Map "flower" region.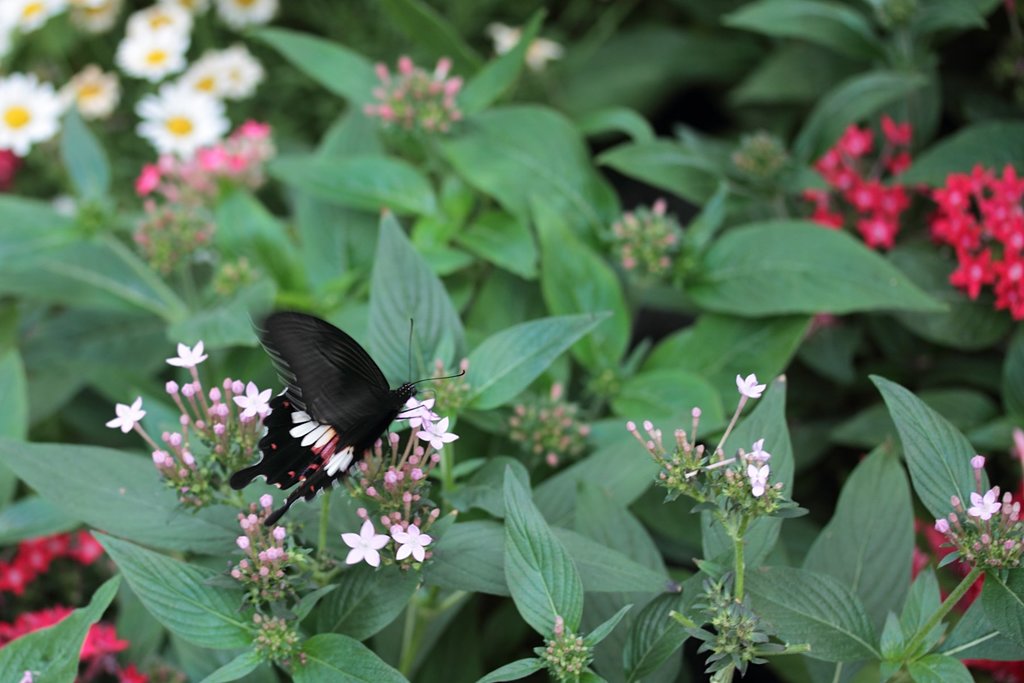
Mapped to box=[966, 484, 1004, 523].
